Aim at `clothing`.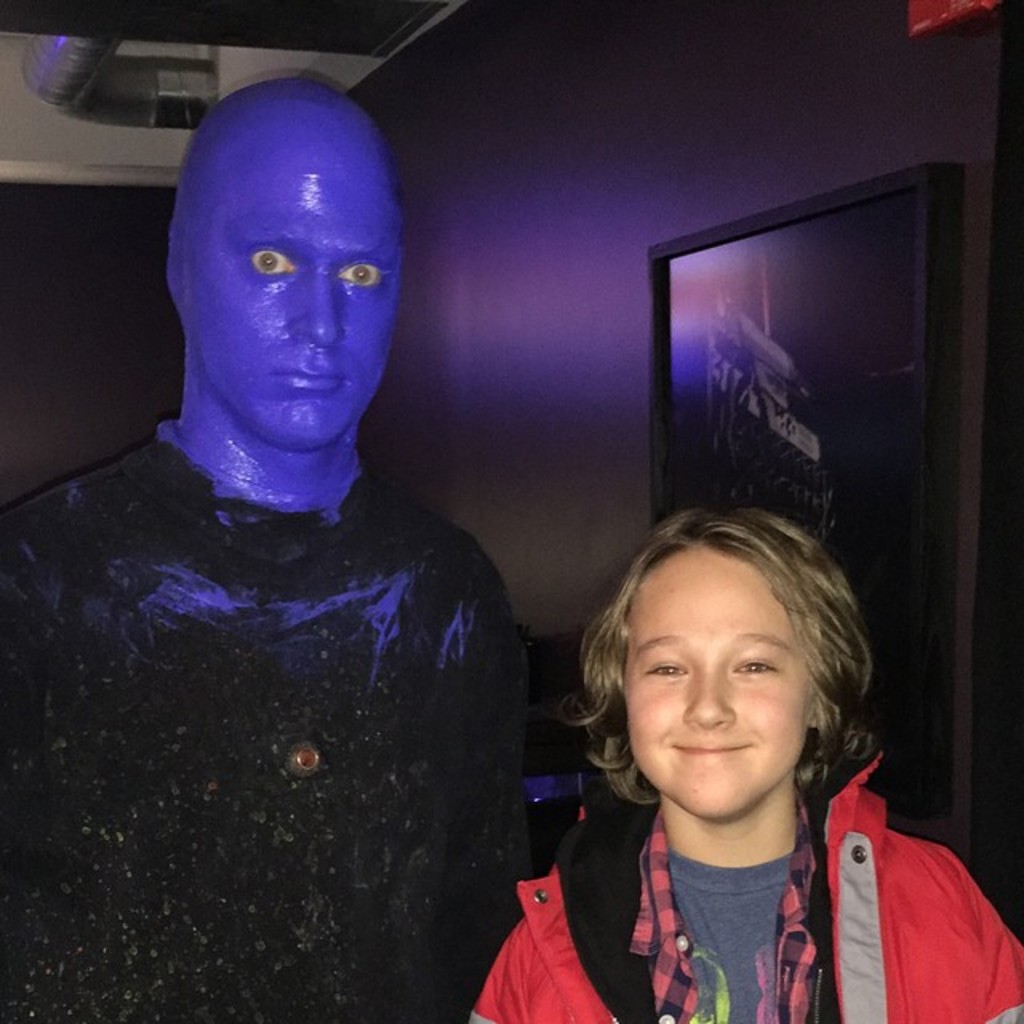
Aimed at <box>472,747,1022,1022</box>.
